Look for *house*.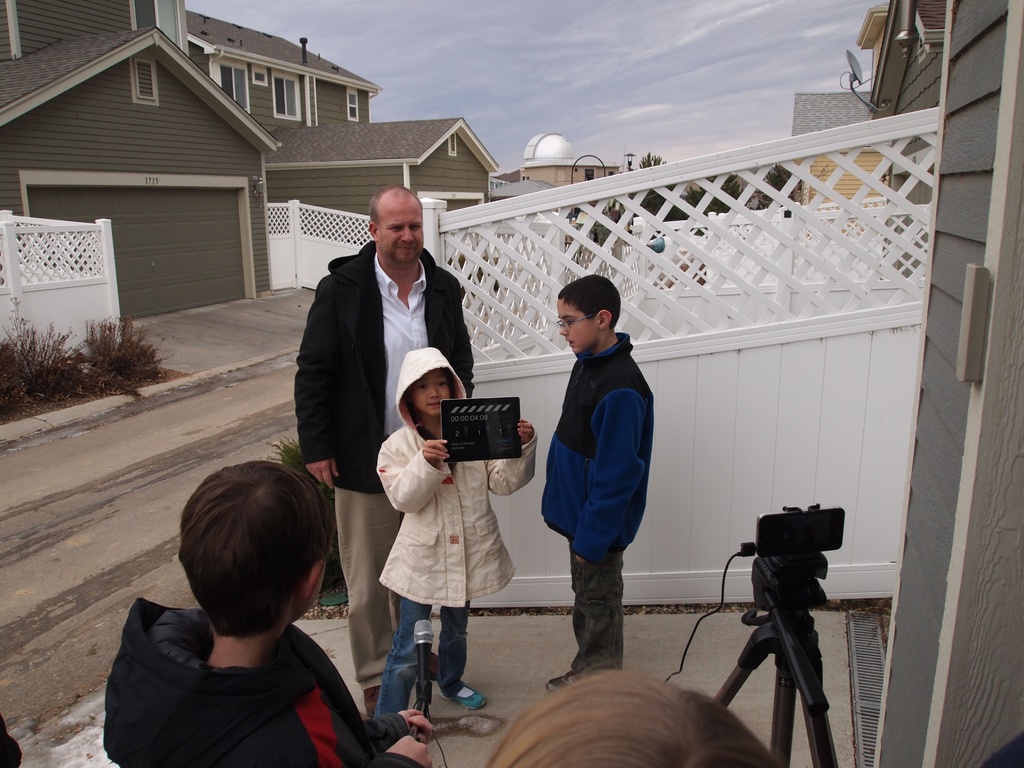
Found: detection(789, 93, 888, 208).
